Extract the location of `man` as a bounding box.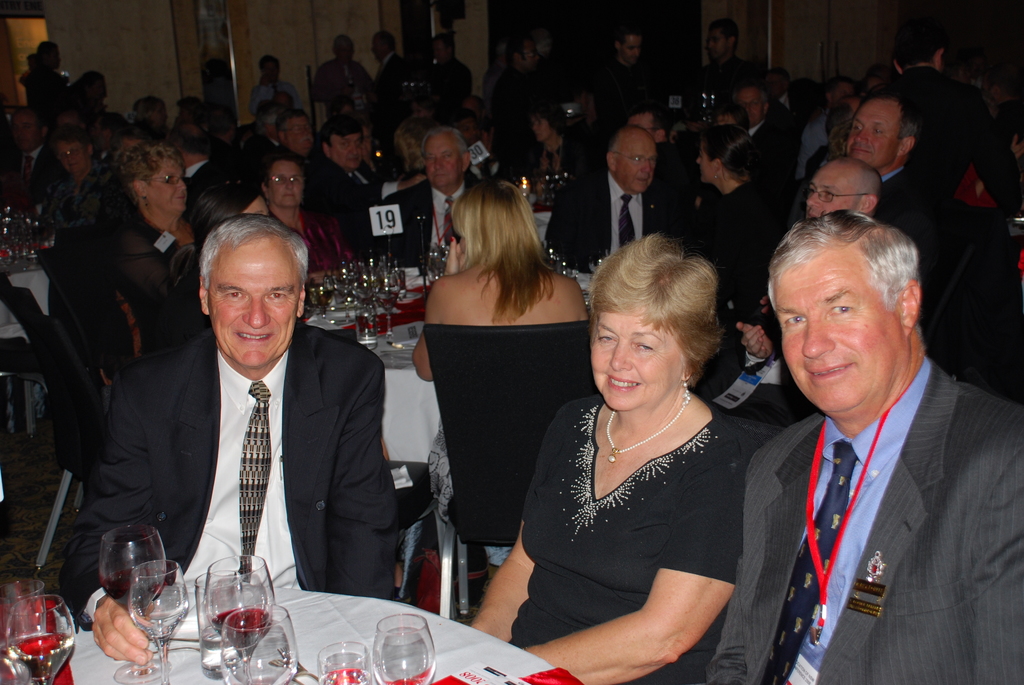
pyautogui.locateOnScreen(694, 17, 751, 104).
